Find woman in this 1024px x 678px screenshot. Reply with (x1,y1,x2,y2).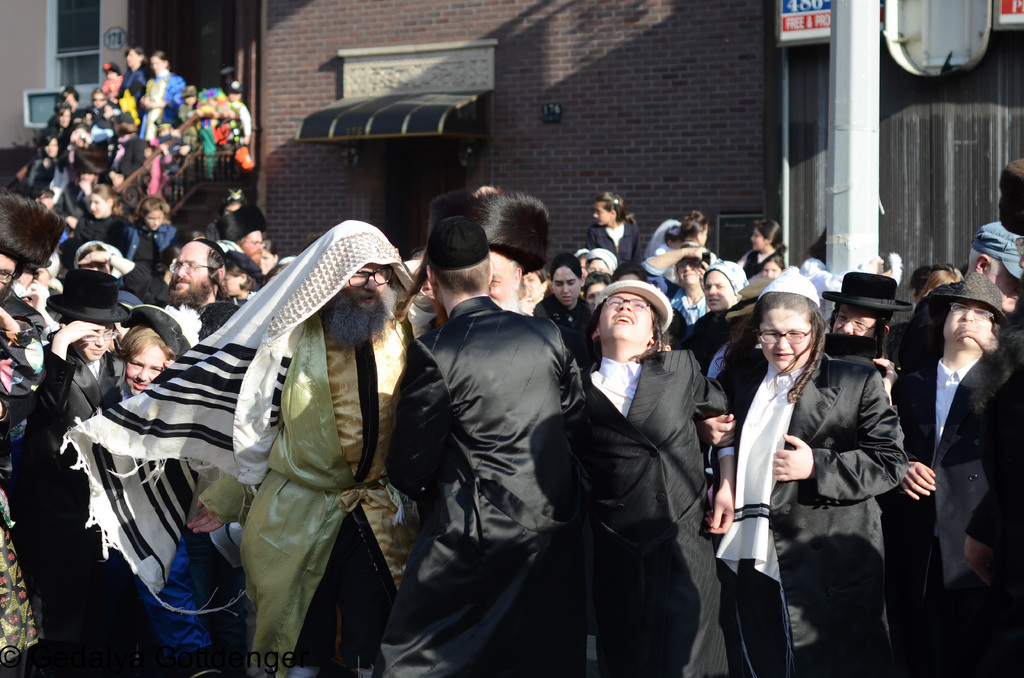
(570,276,728,677).
